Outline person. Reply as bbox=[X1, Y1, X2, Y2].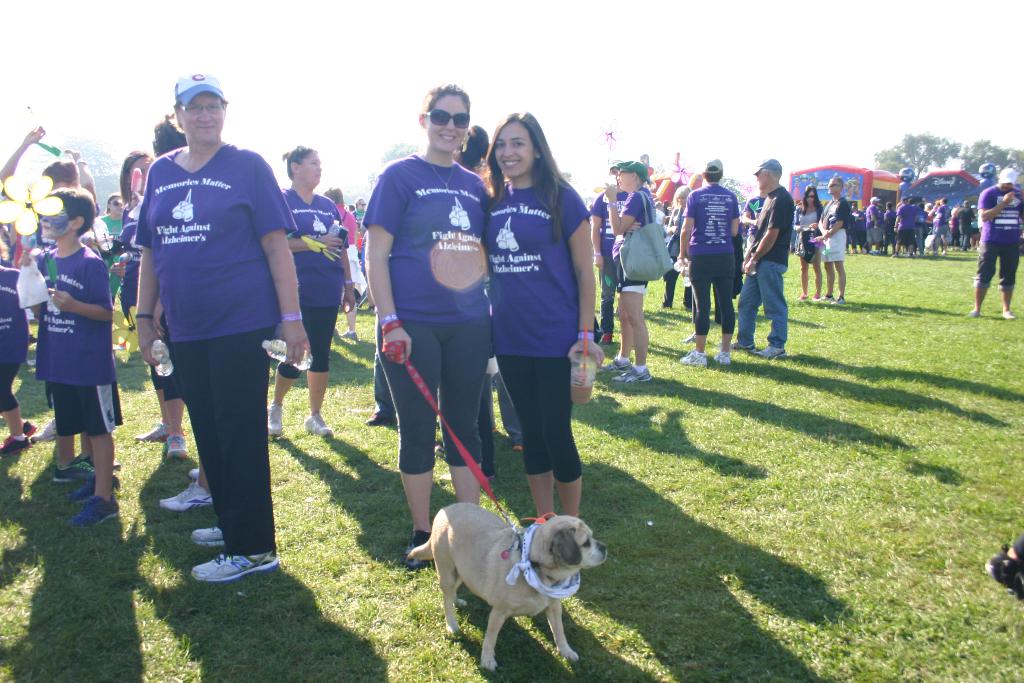
bbox=[112, 152, 186, 456].
